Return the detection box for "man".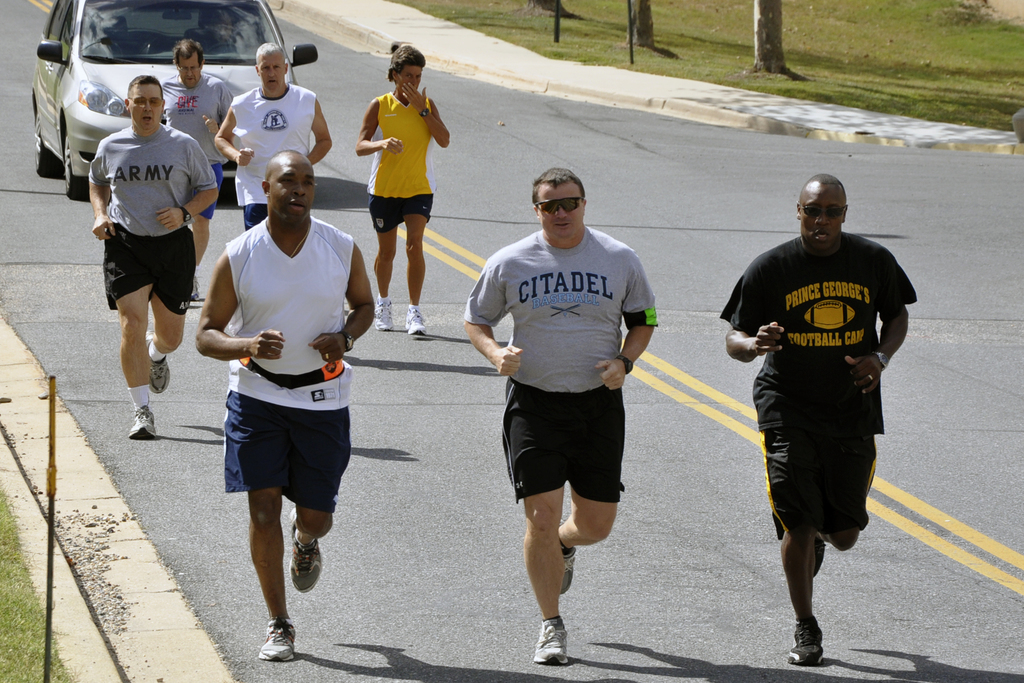
(x1=467, y1=141, x2=662, y2=658).
